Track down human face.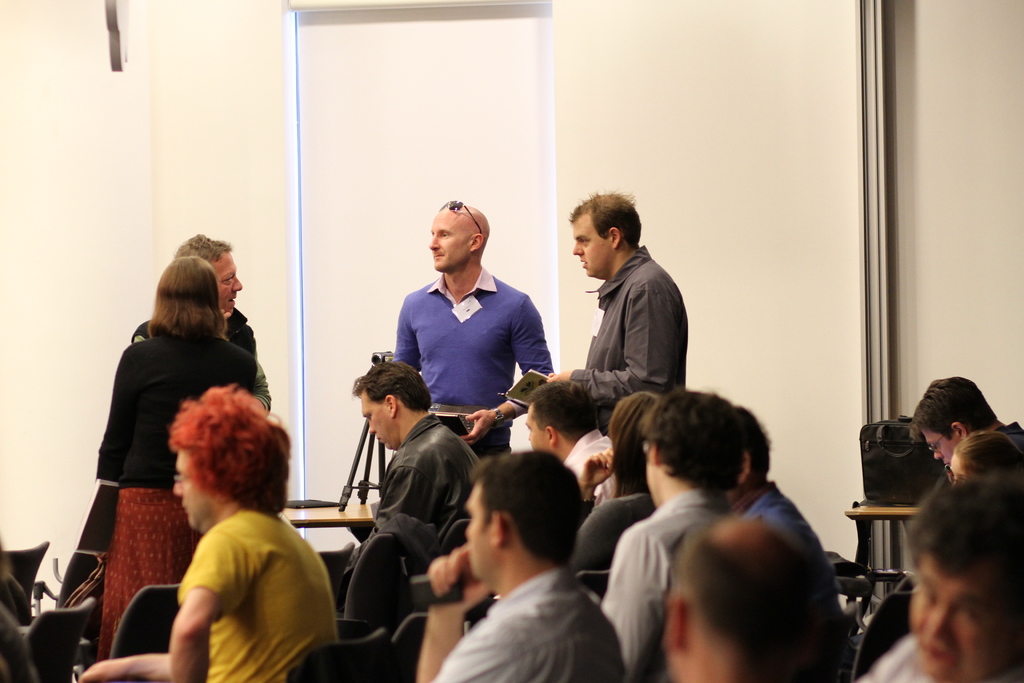
Tracked to BBox(907, 558, 1023, 682).
